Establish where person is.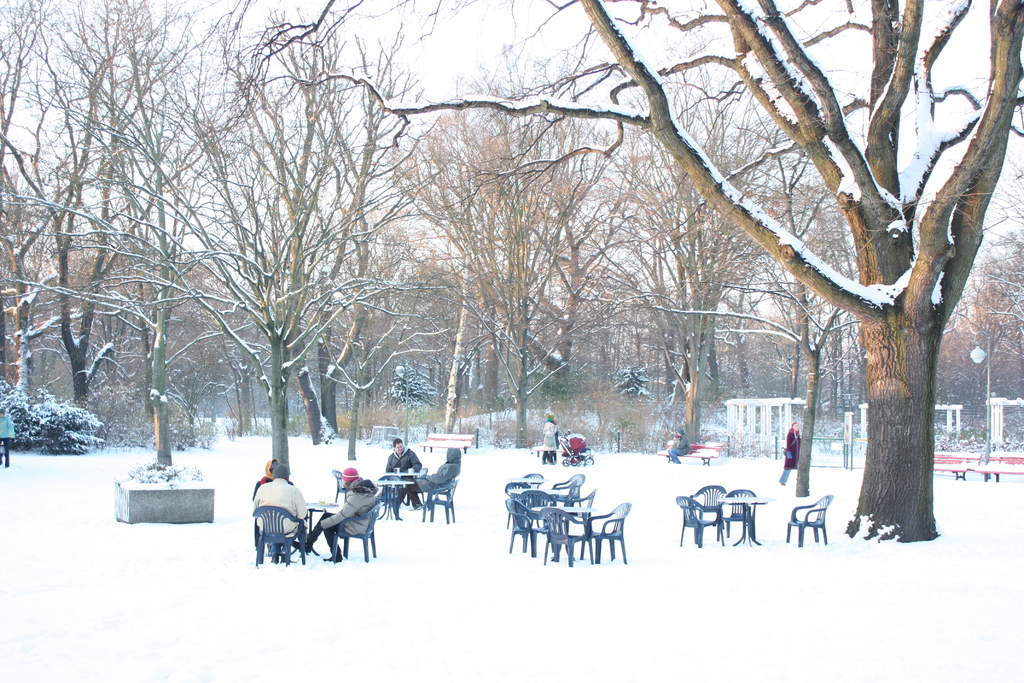
Established at <box>536,415,568,466</box>.
